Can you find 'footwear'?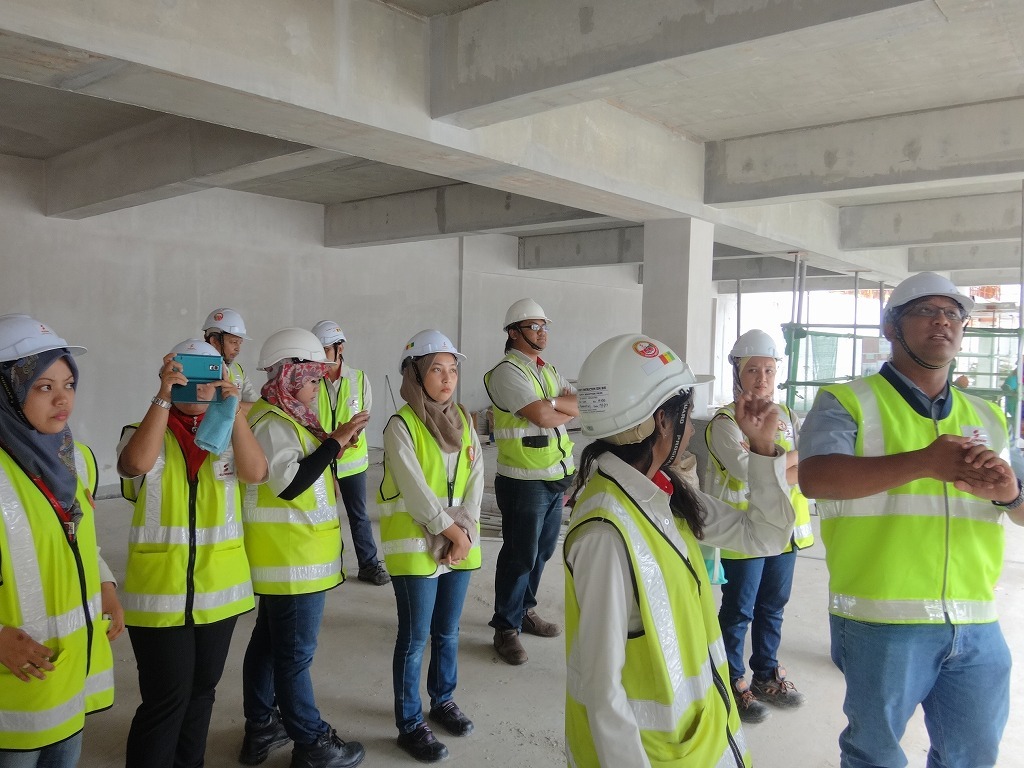
Yes, bounding box: 521/606/565/638.
